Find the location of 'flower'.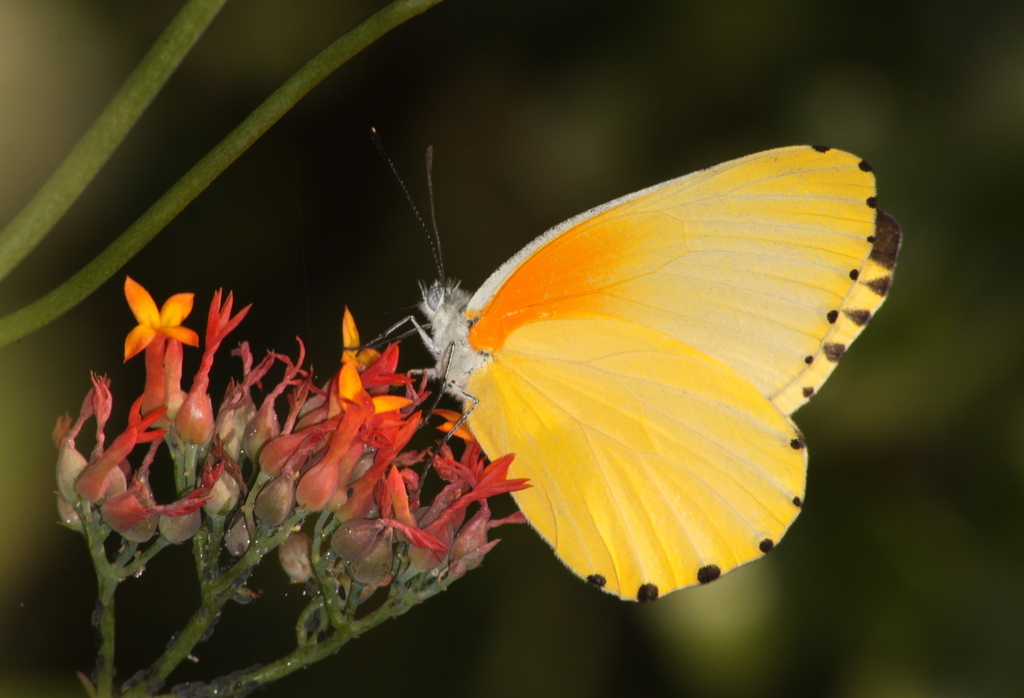
Location: [432,410,476,446].
